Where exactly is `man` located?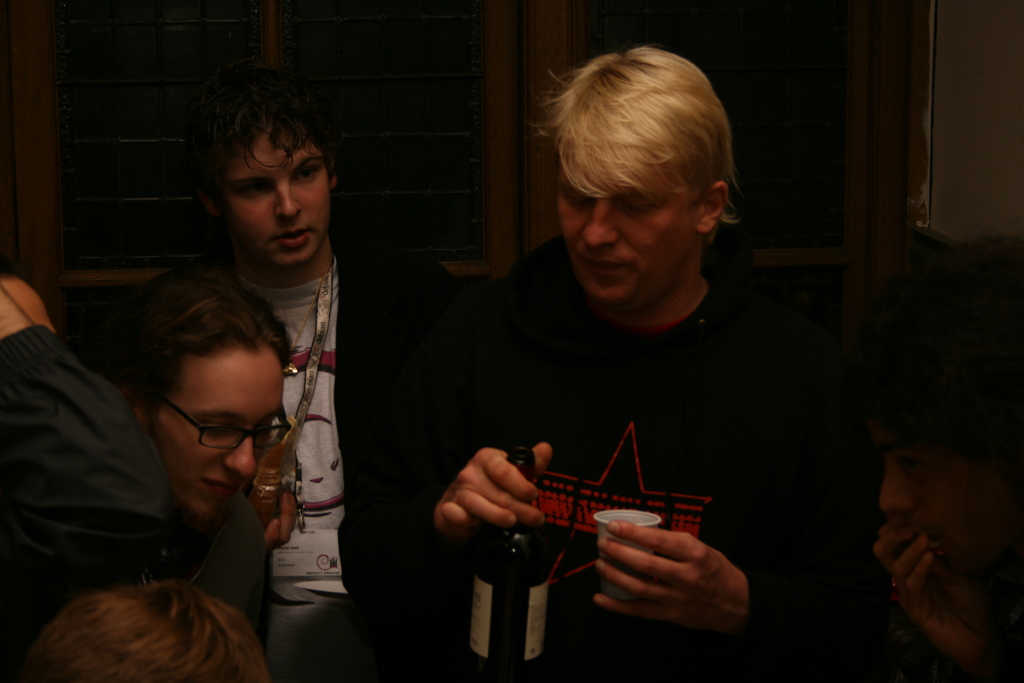
Its bounding box is x1=191, y1=60, x2=449, y2=682.
